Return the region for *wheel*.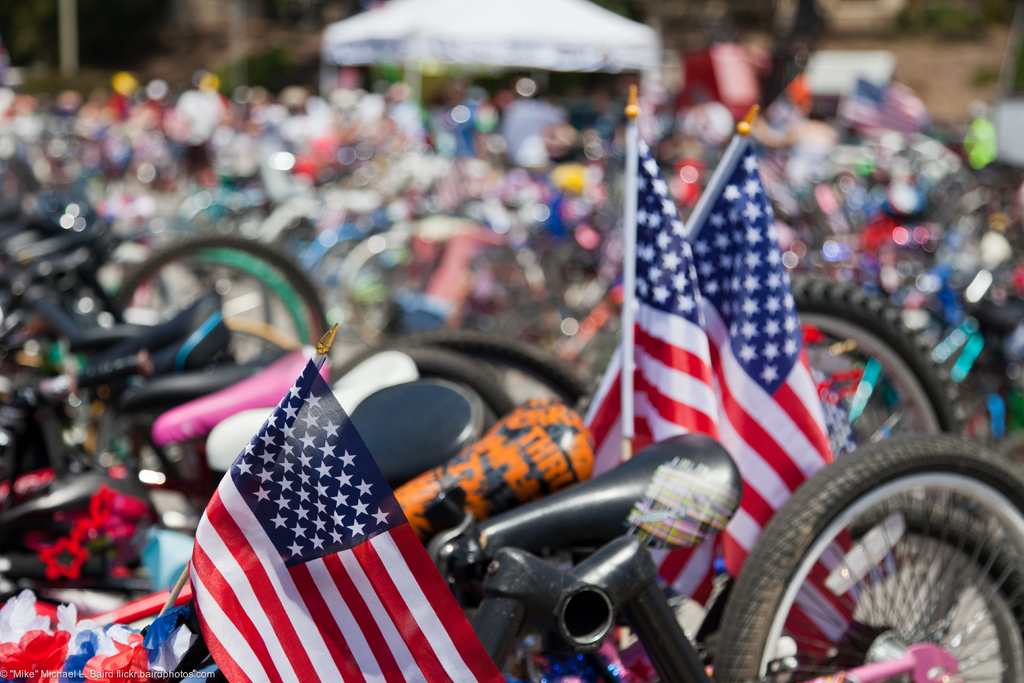
l=384, t=324, r=598, b=416.
